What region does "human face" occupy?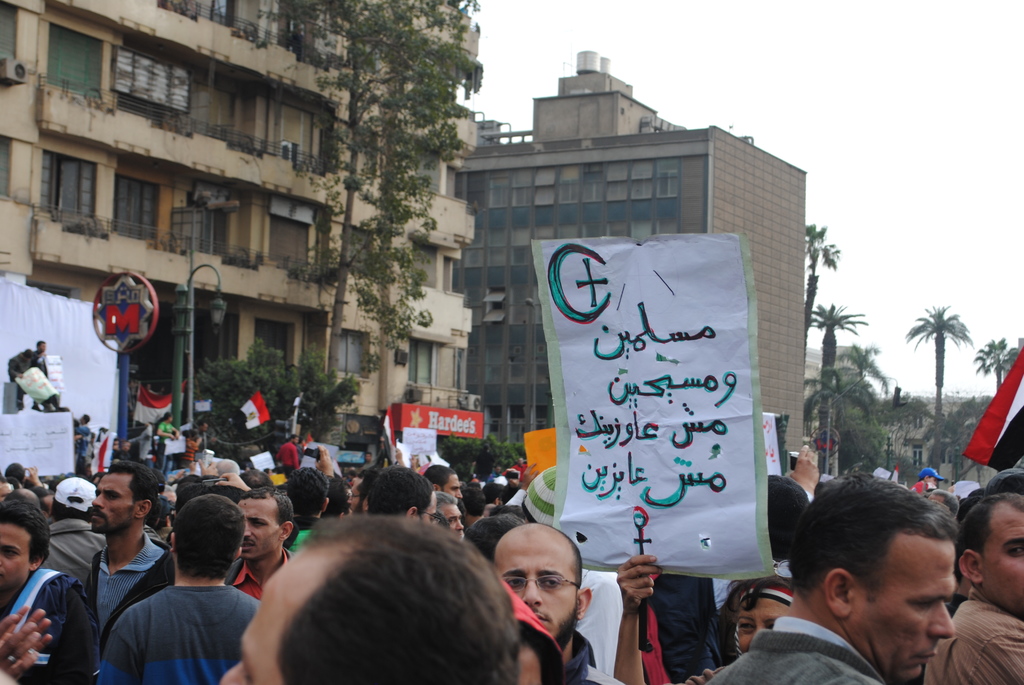
BBox(738, 596, 788, 654).
